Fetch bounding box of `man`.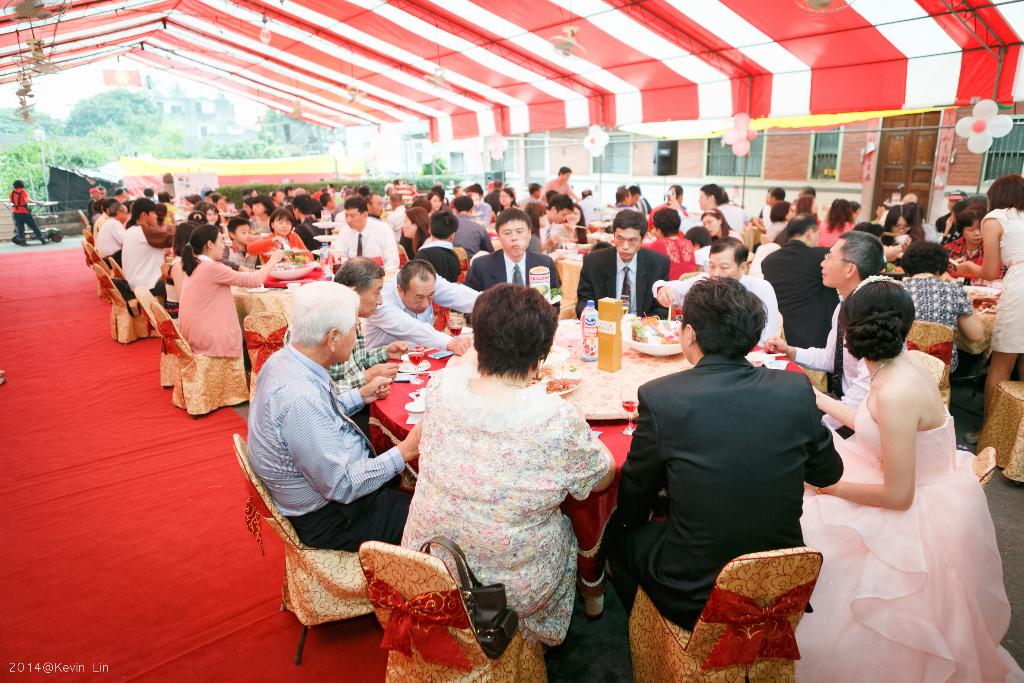
Bbox: <box>604,187,633,216</box>.
